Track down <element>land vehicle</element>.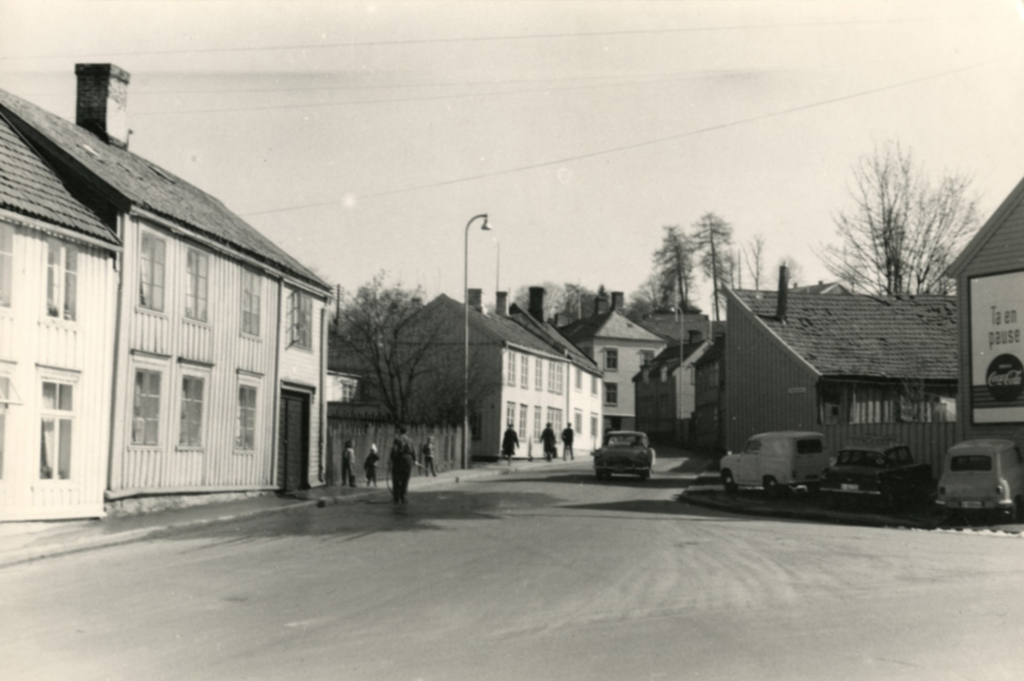
Tracked to locate(808, 444, 930, 520).
